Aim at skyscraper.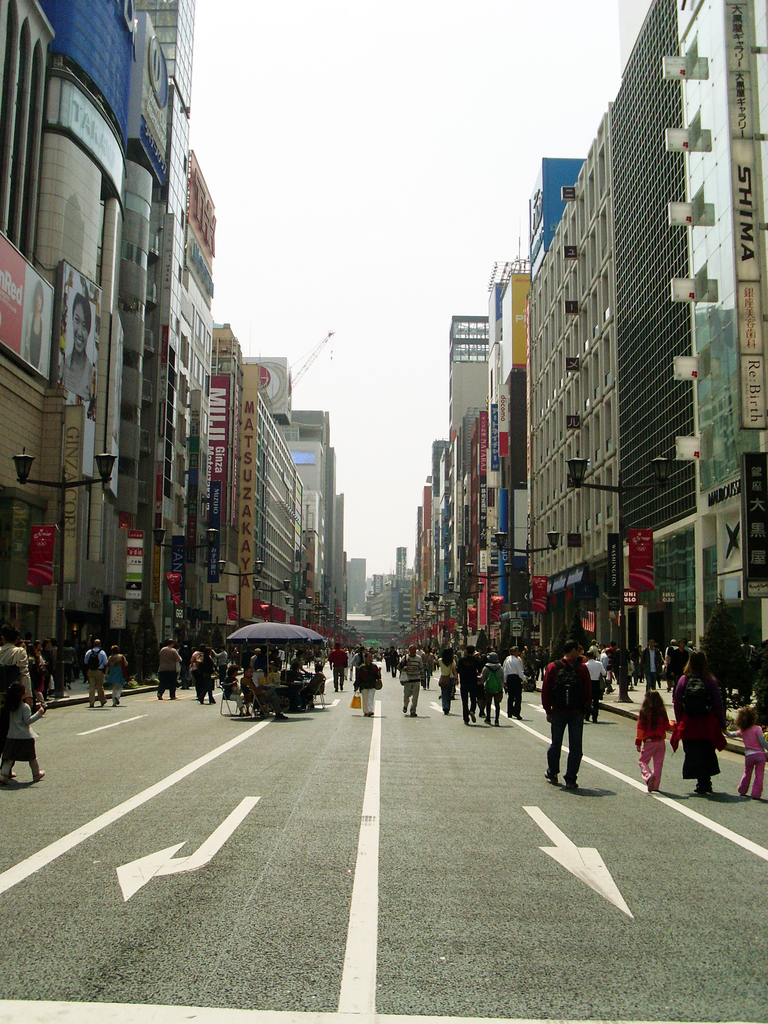
Aimed at [197,334,302,664].
